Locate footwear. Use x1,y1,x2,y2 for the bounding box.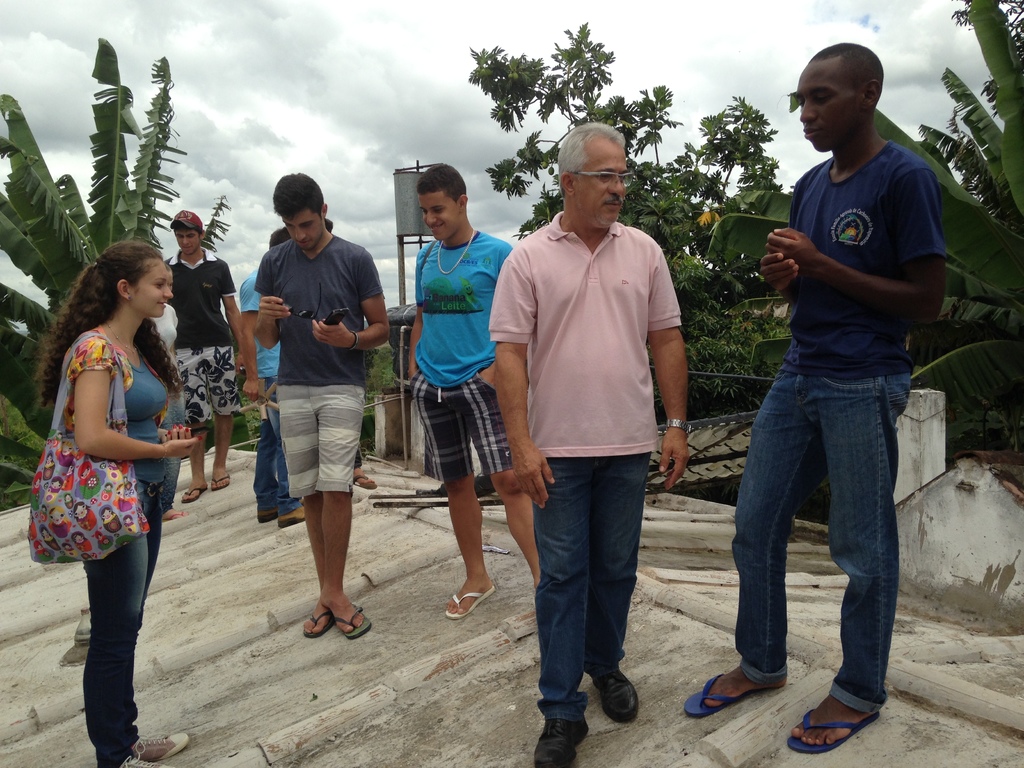
281,506,308,525.
